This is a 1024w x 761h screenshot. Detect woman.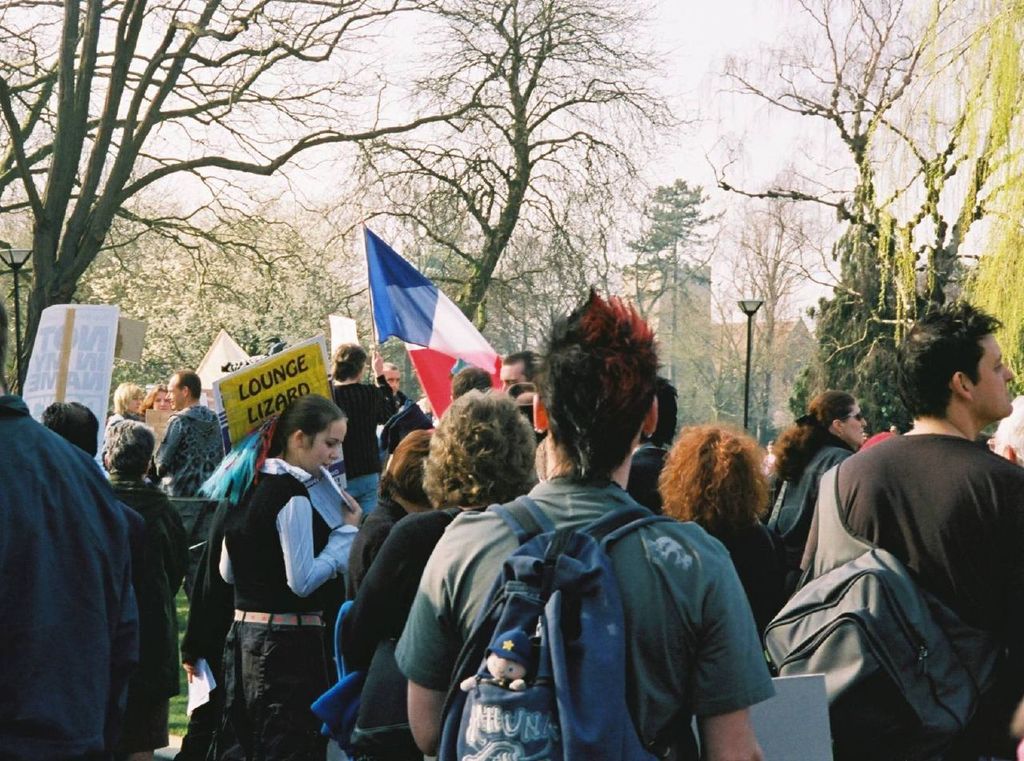
pyautogui.locateOnScreen(654, 425, 790, 638).
